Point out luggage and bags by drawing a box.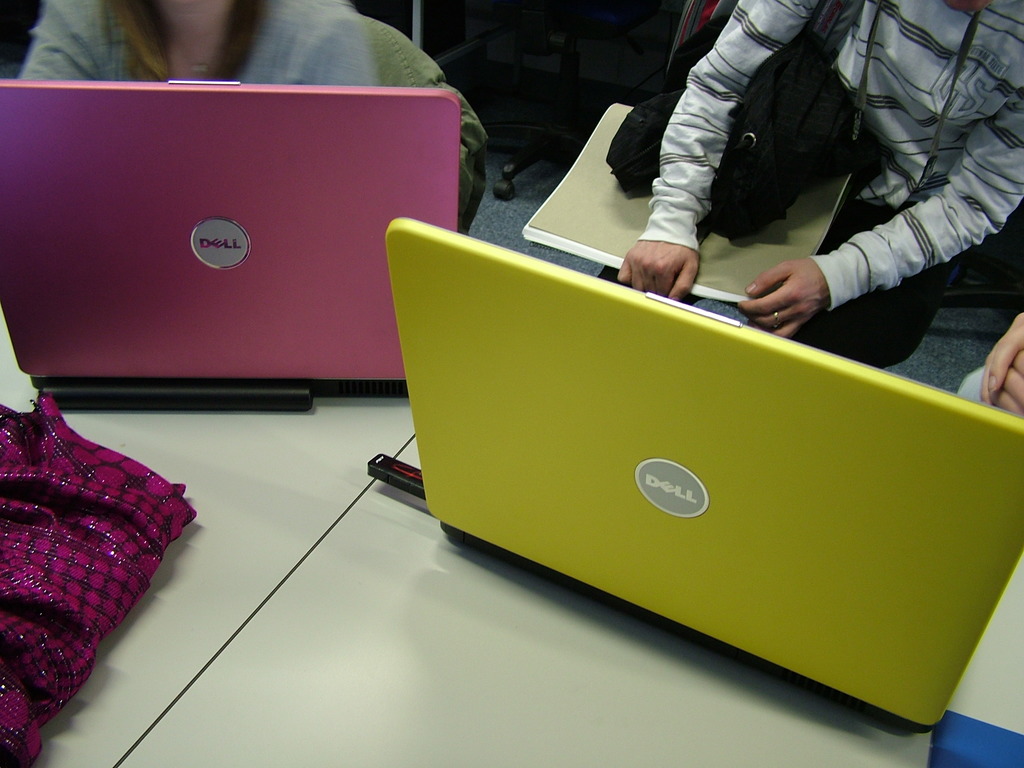
bbox(0, 394, 198, 767).
